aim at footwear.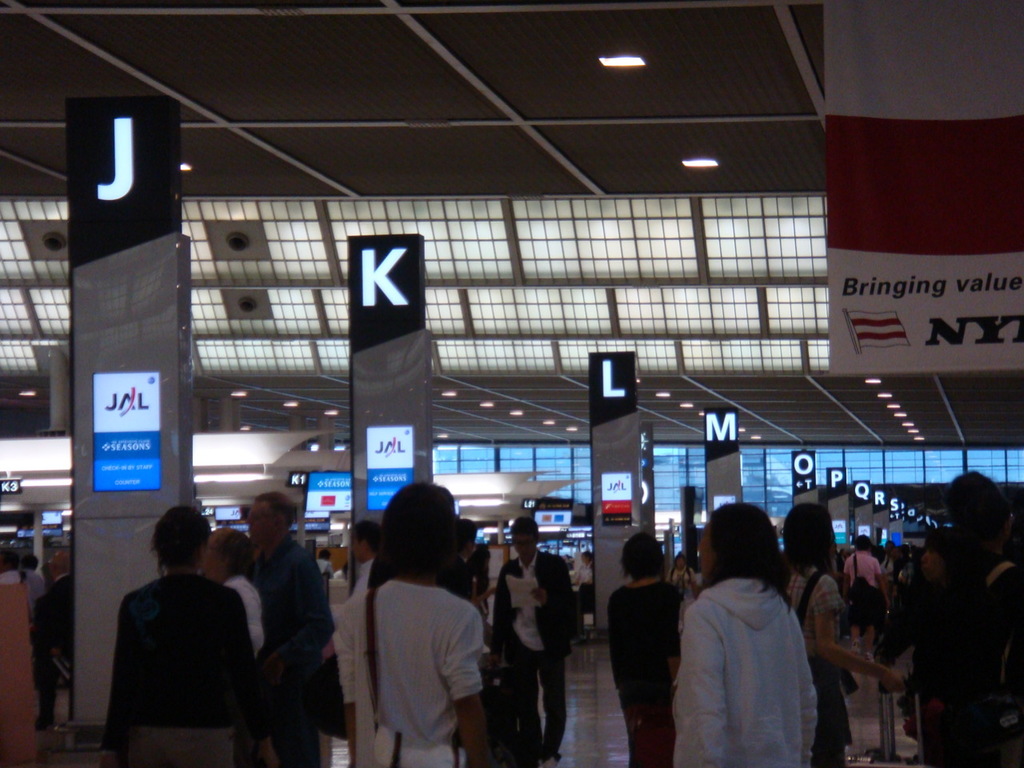
Aimed at [542, 759, 554, 767].
